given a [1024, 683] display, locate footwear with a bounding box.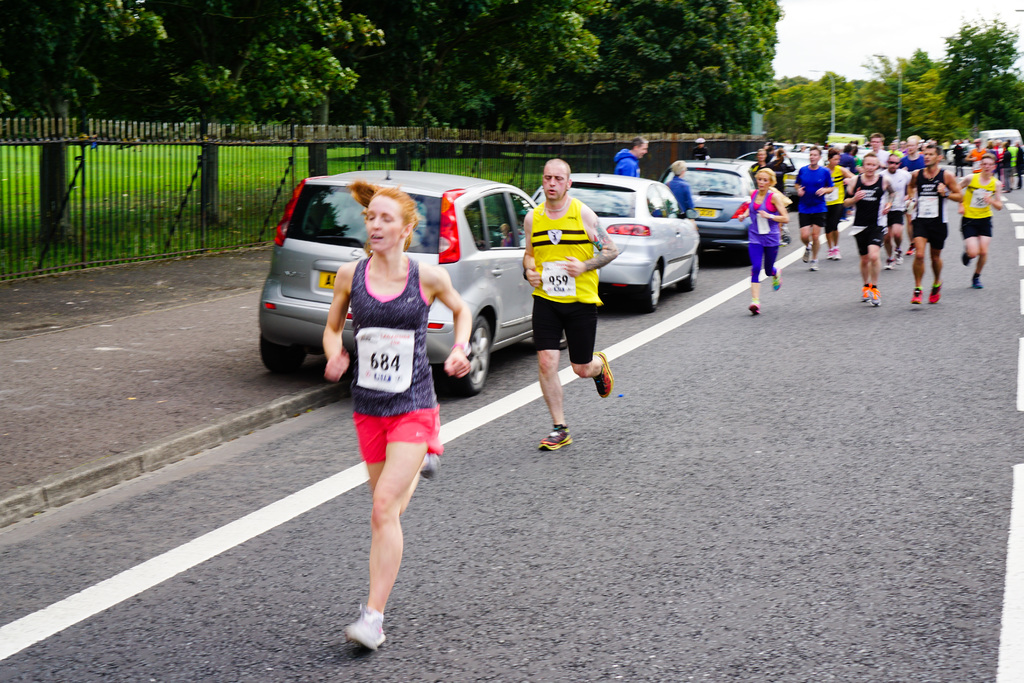
Located: {"left": 417, "top": 452, "right": 442, "bottom": 483}.
